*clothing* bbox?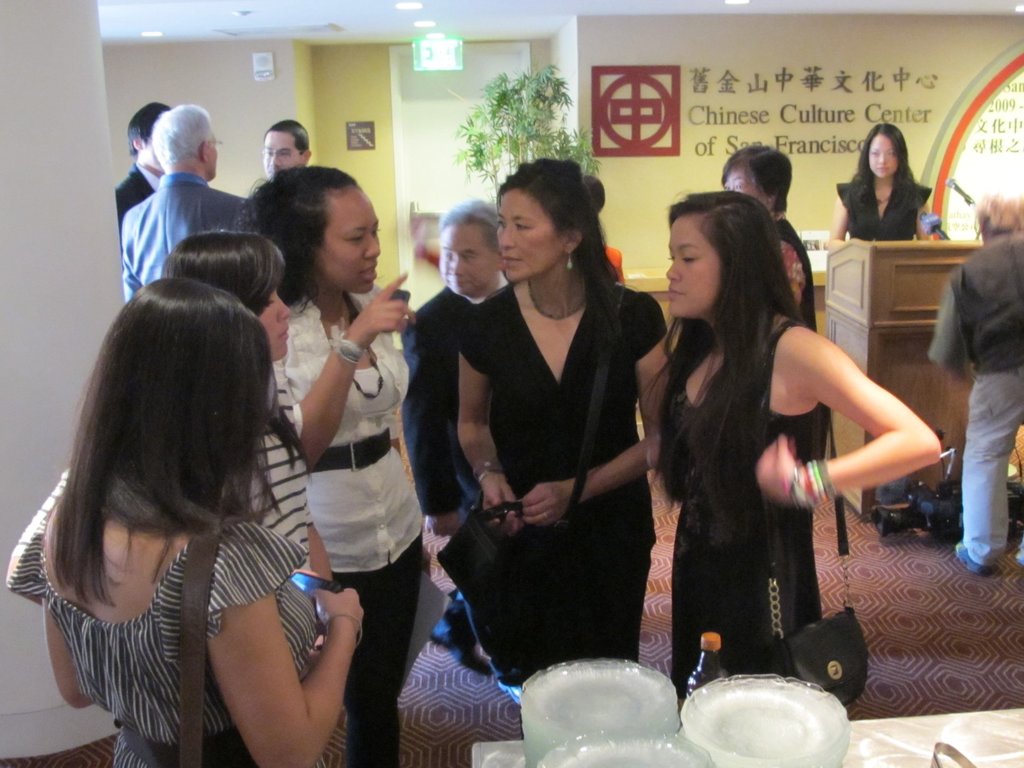
0 497 375 767
